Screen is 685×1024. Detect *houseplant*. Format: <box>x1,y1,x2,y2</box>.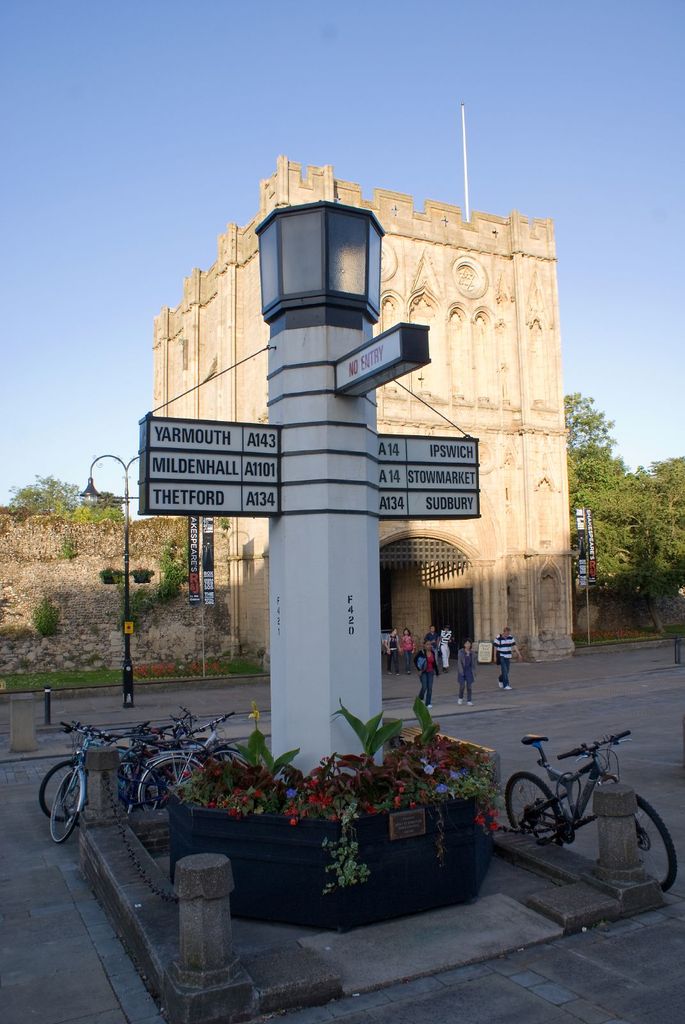
<box>123,689,498,902</box>.
